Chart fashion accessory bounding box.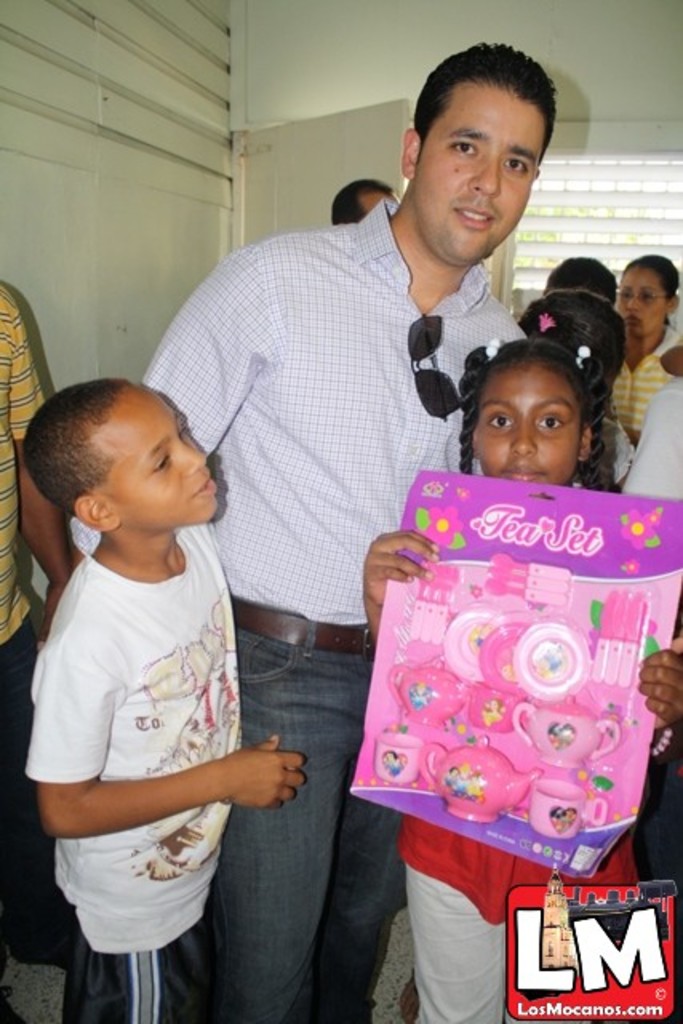
Charted: crop(230, 595, 373, 651).
